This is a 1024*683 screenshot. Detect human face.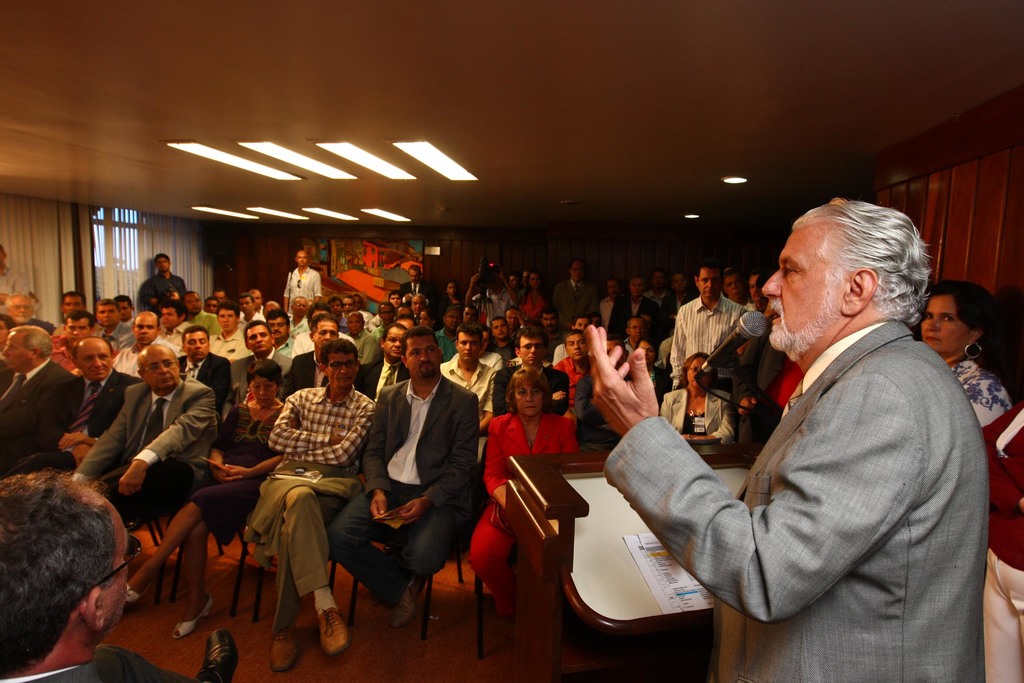
BBox(380, 307, 394, 325).
